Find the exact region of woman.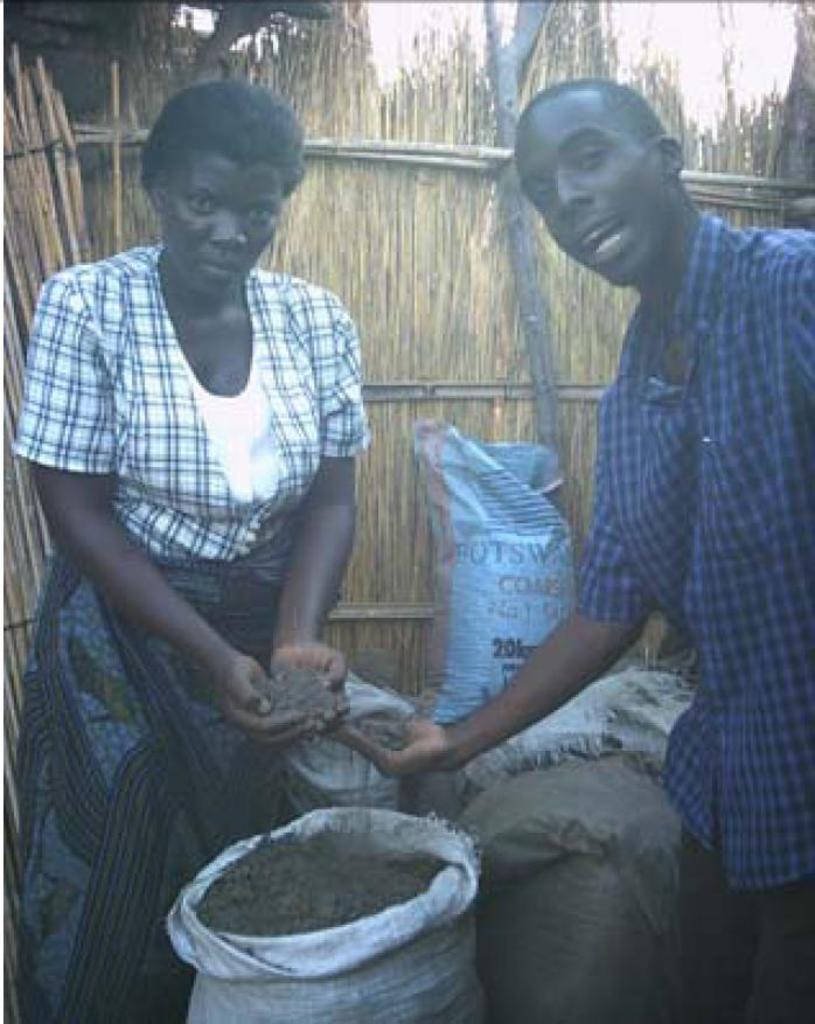
Exact region: left=26, top=20, right=409, bottom=981.
